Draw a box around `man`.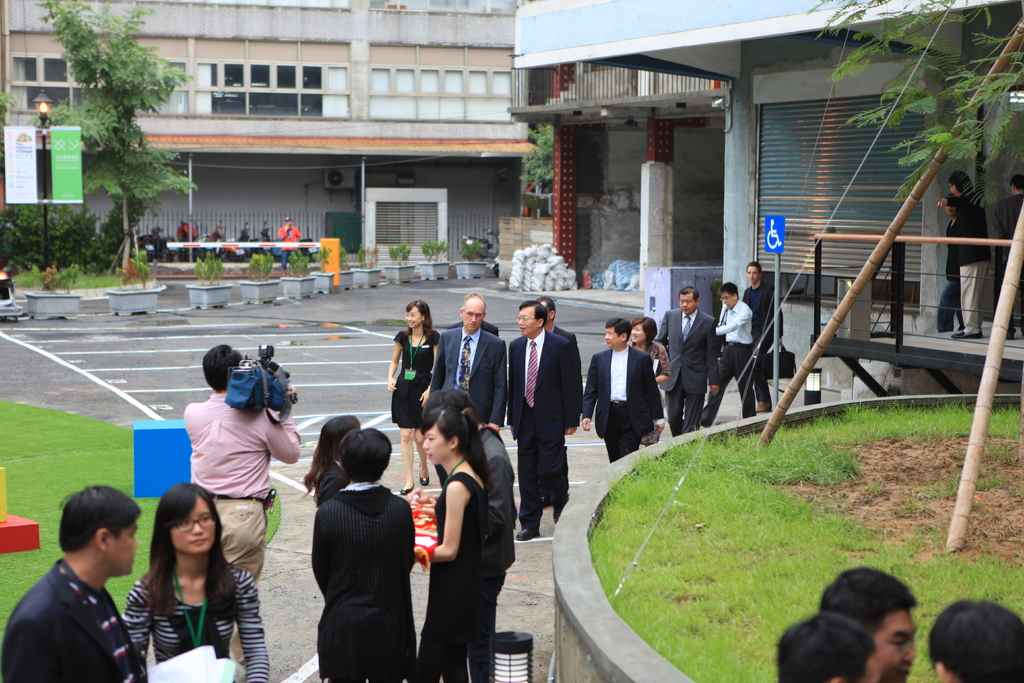
select_region(660, 288, 725, 433).
